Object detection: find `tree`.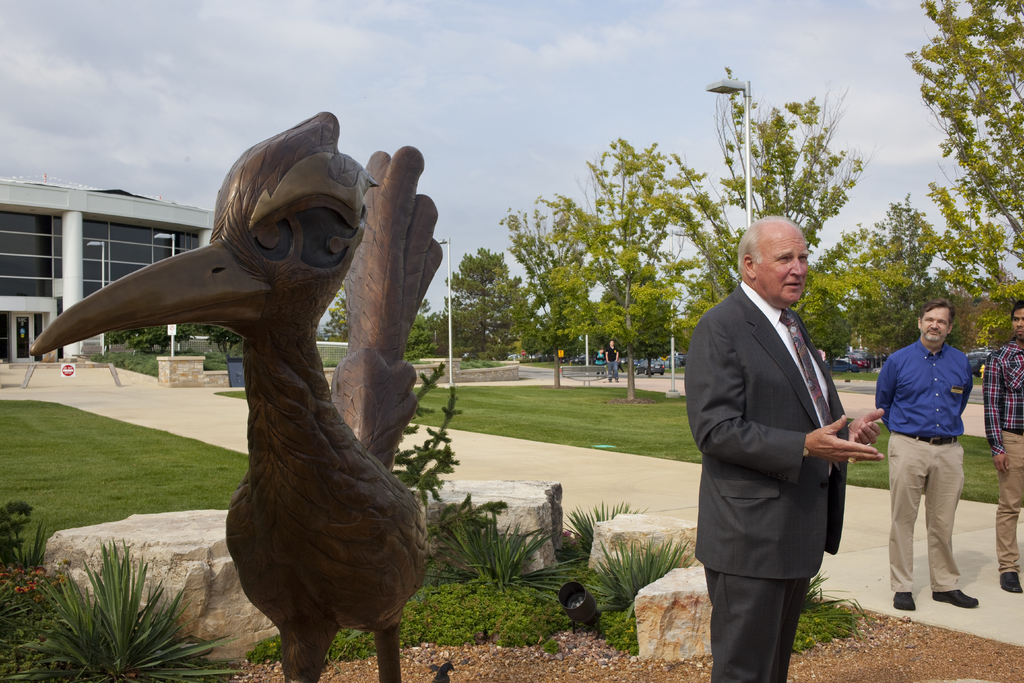
640,63,913,337.
